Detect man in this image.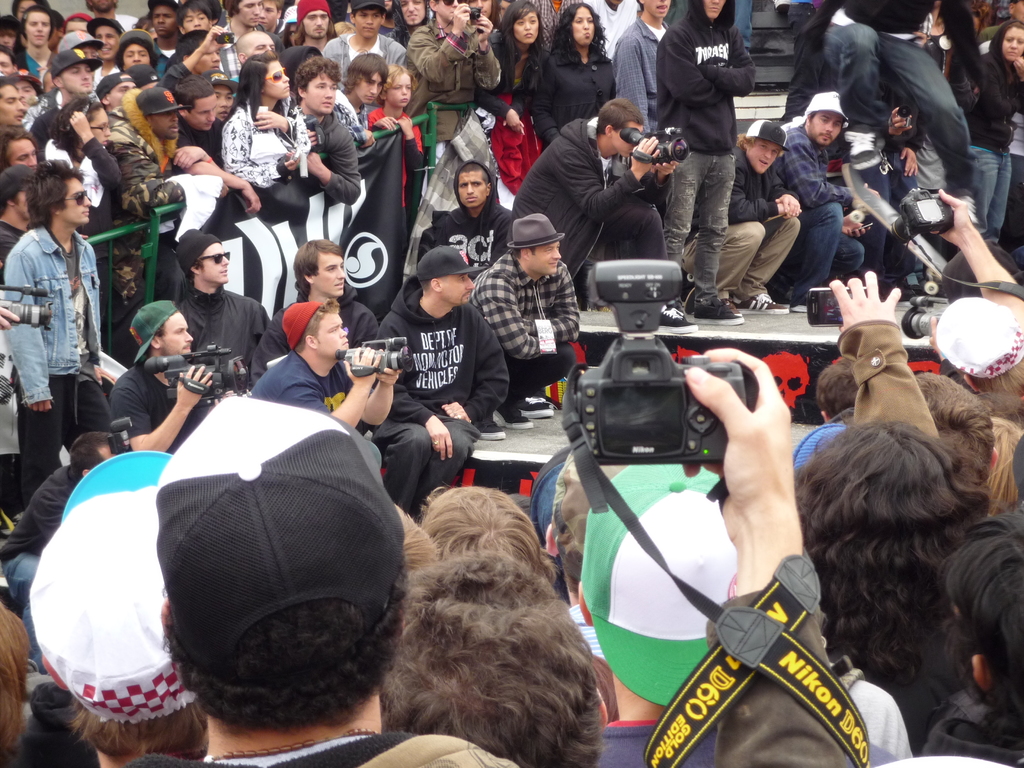
Detection: x1=98, y1=74, x2=135, y2=111.
